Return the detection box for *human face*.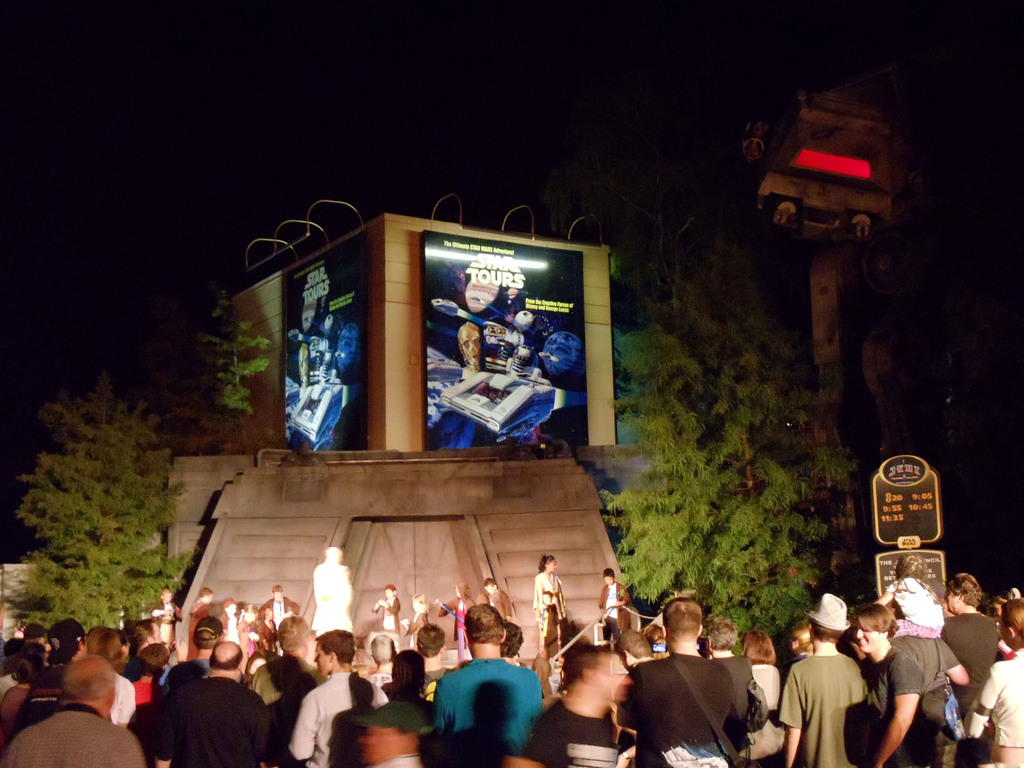
BBox(275, 591, 280, 600).
